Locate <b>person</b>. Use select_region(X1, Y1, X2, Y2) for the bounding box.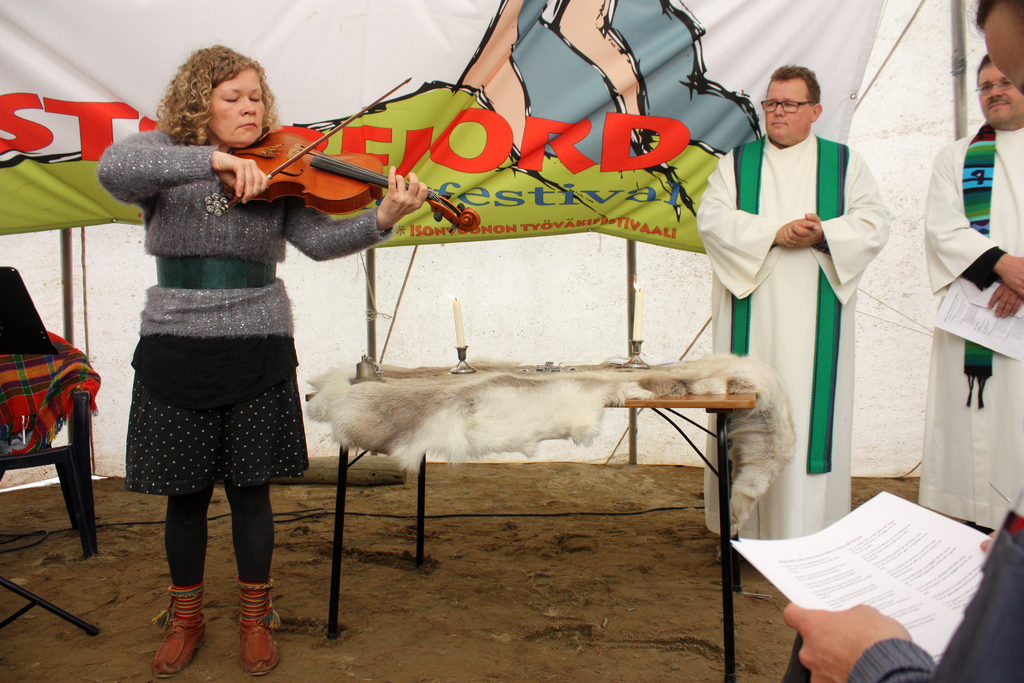
select_region(921, 54, 1023, 532).
